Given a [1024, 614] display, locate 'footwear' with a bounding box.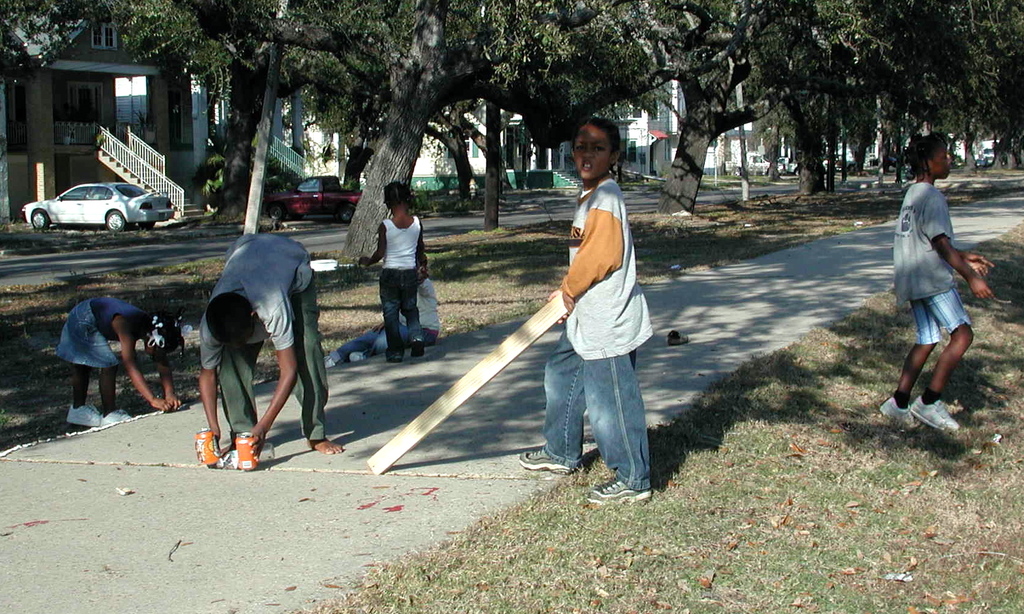
Located: {"x1": 589, "y1": 481, "x2": 647, "y2": 511}.
